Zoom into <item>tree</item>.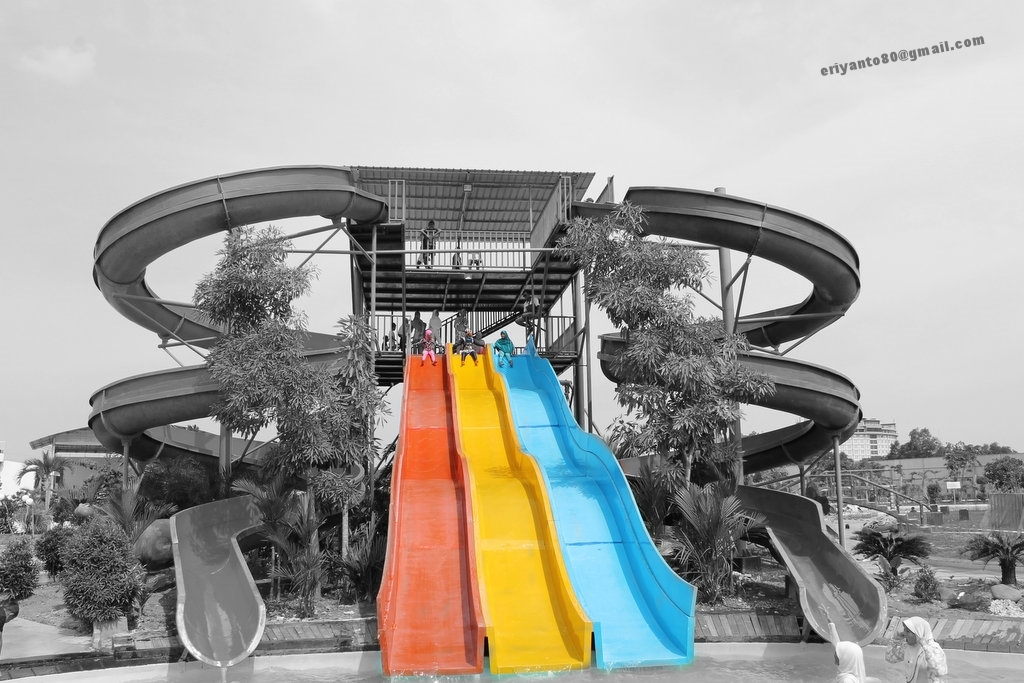
Zoom target: <region>979, 454, 1023, 493</region>.
